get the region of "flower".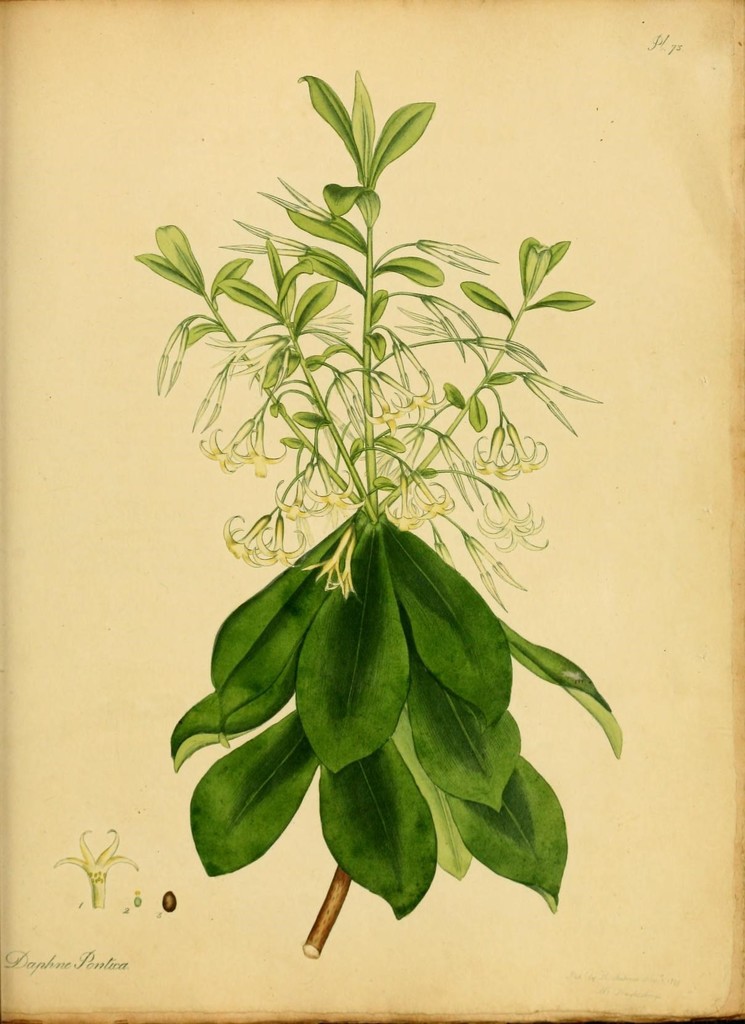
bbox(361, 376, 403, 436).
